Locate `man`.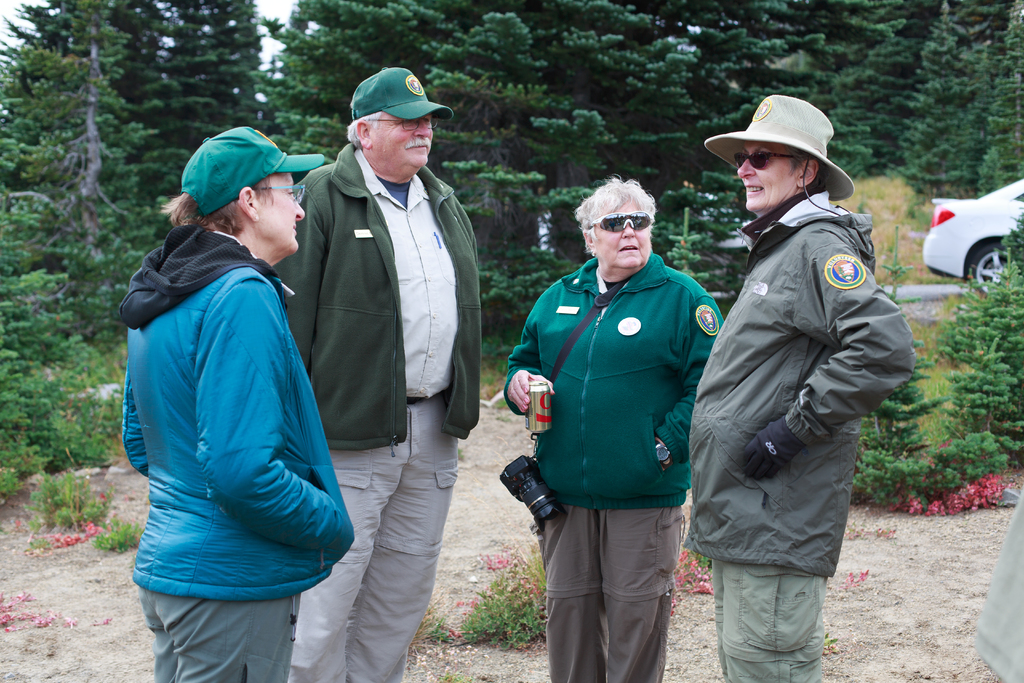
Bounding box: 275 69 492 646.
